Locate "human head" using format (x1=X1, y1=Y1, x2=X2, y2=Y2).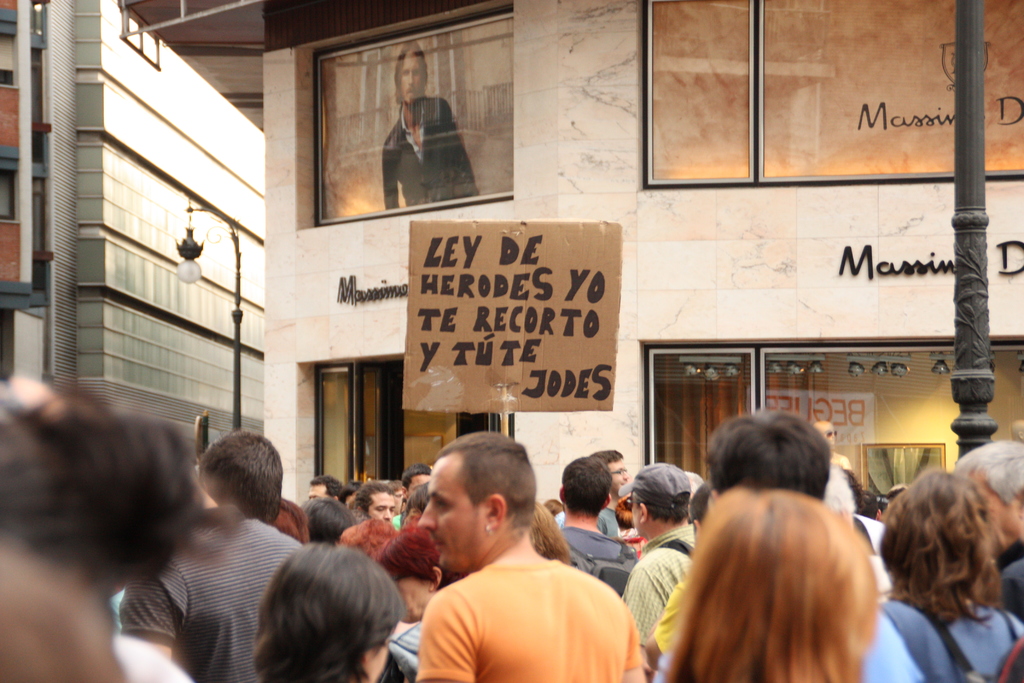
(x1=263, y1=539, x2=403, y2=682).
